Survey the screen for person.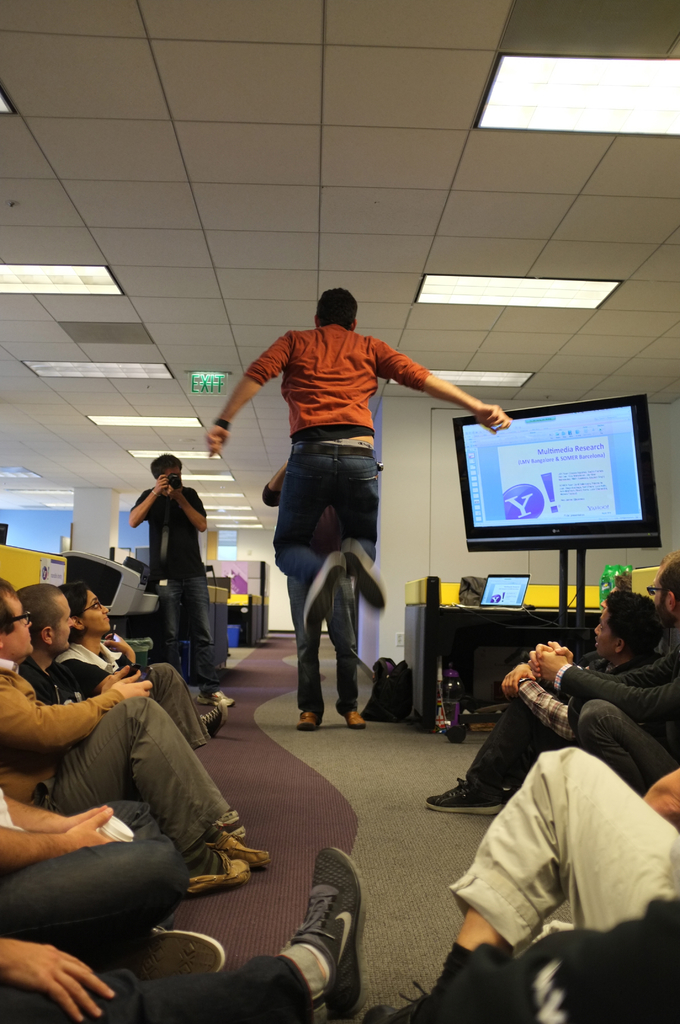
Survey found: 61/577/216/769.
